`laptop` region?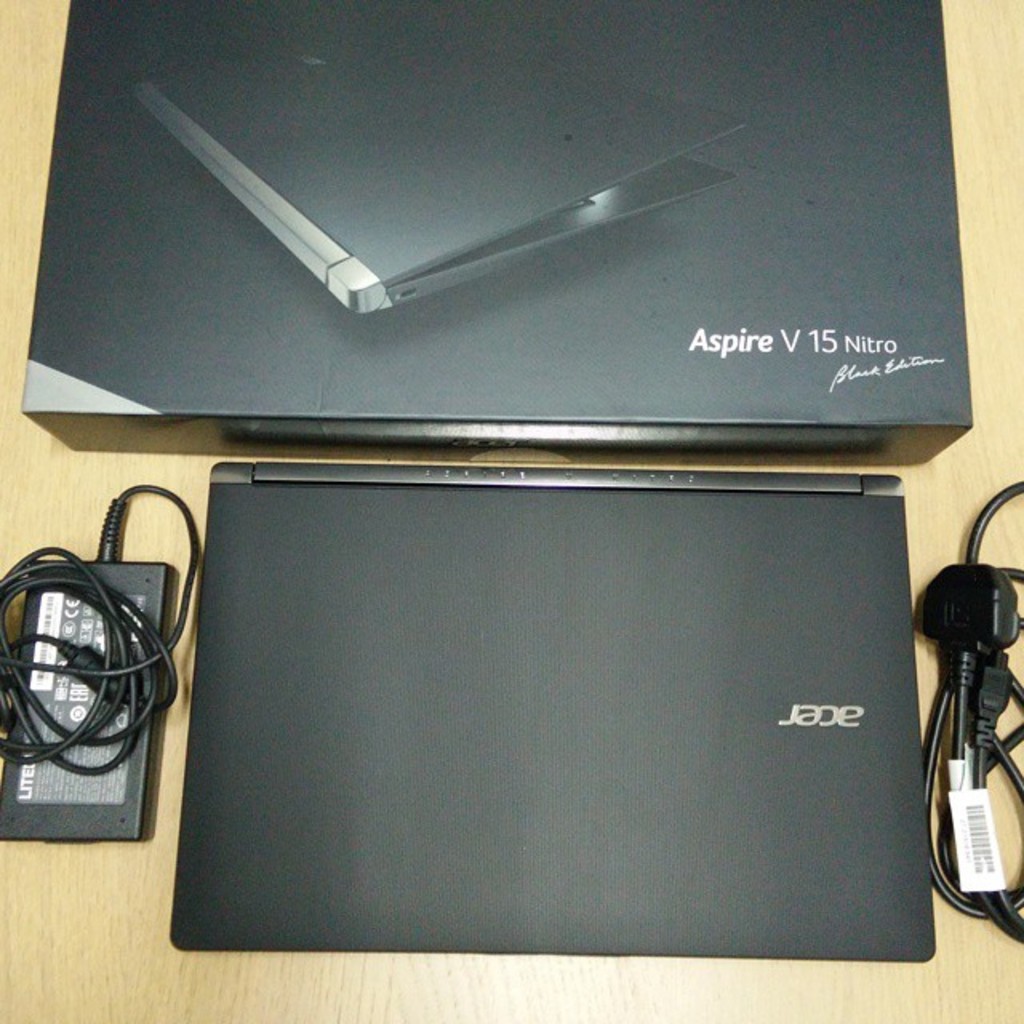
select_region(133, 53, 744, 314)
